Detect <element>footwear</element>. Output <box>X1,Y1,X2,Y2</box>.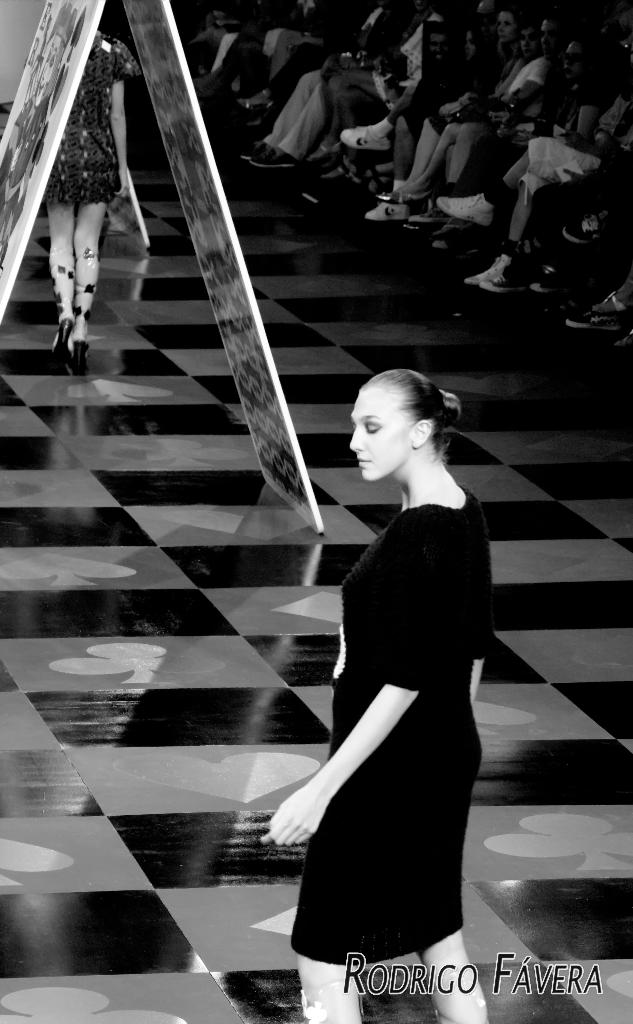
<box>62,340,88,373</box>.
